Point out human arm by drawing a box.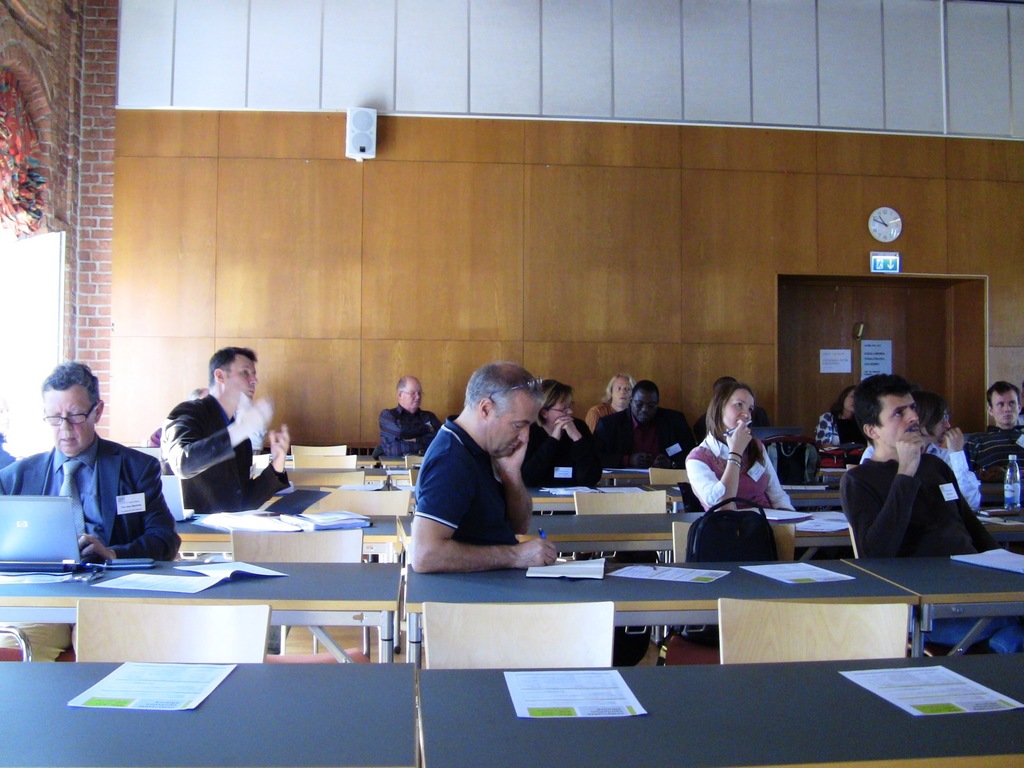
678 420 756 511.
